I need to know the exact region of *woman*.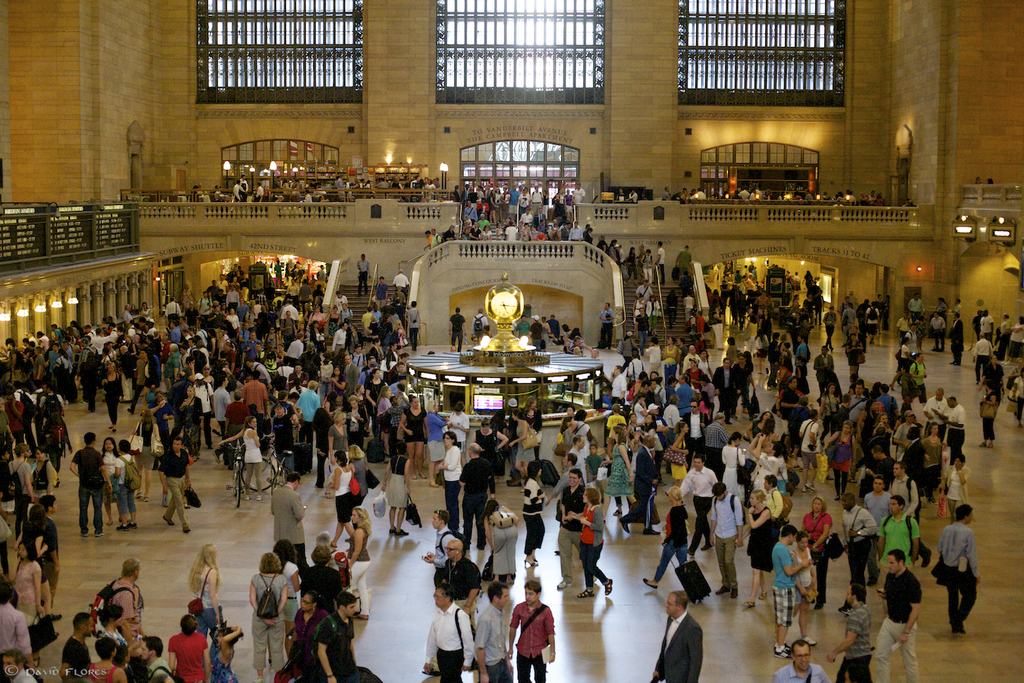
Region: x1=186, y1=543, x2=225, y2=640.
